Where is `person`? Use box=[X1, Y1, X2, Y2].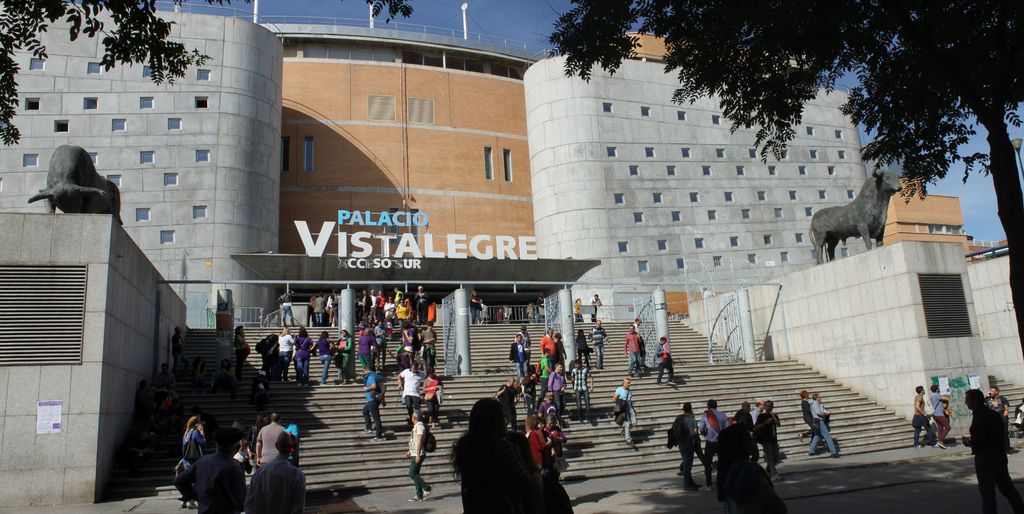
box=[572, 299, 583, 320].
